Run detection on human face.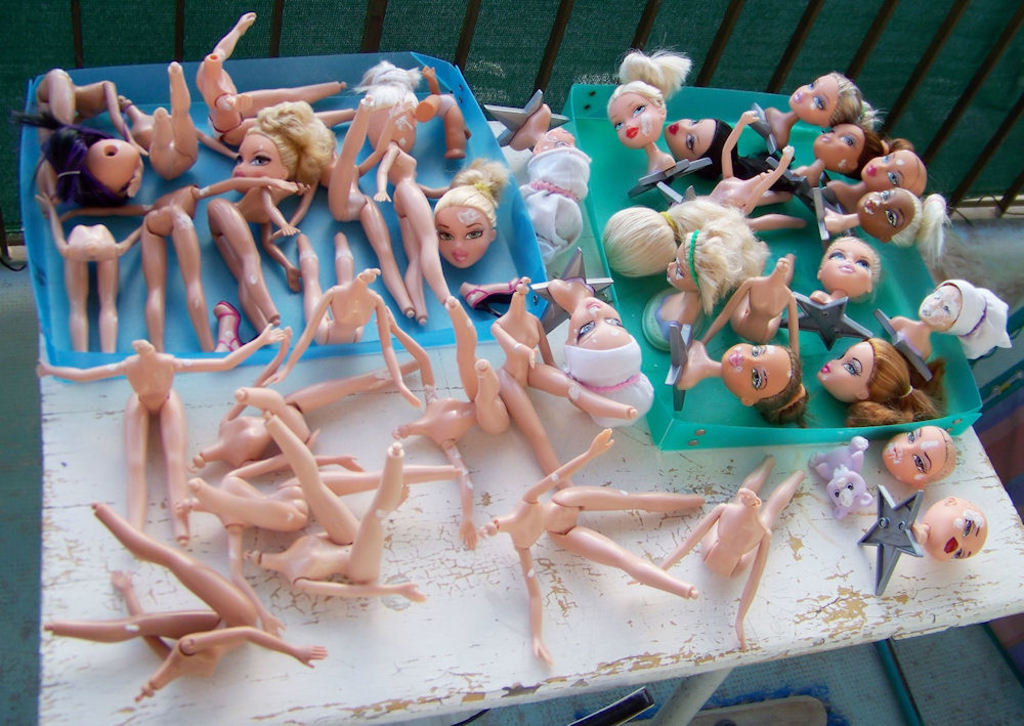
Result: left=782, top=68, right=840, bottom=125.
